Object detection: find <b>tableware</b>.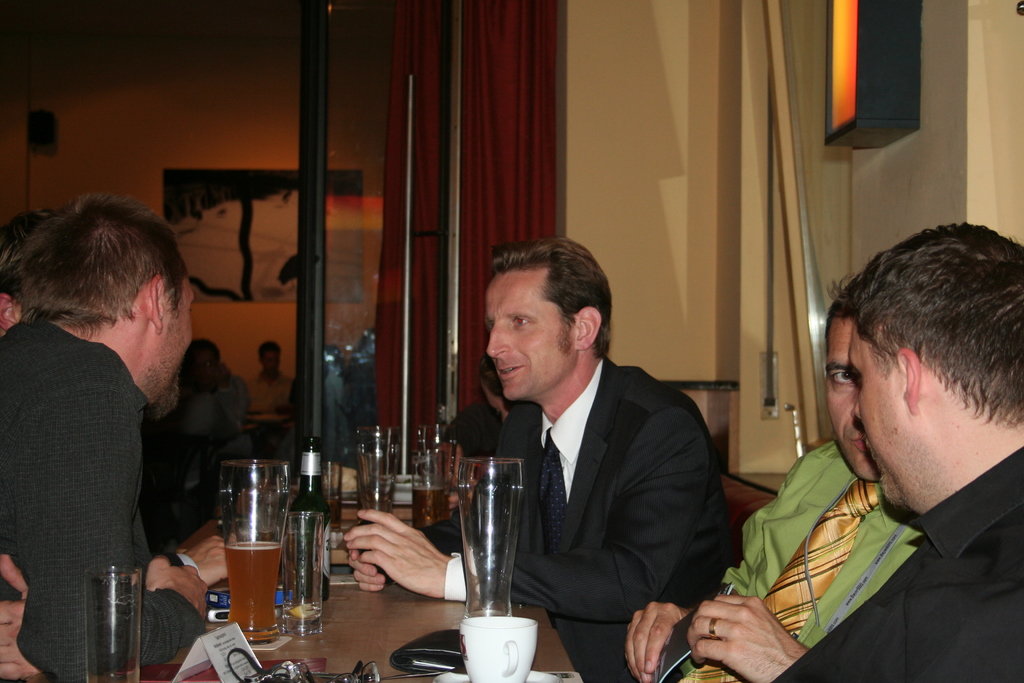
<bbox>458, 614, 563, 682</bbox>.
